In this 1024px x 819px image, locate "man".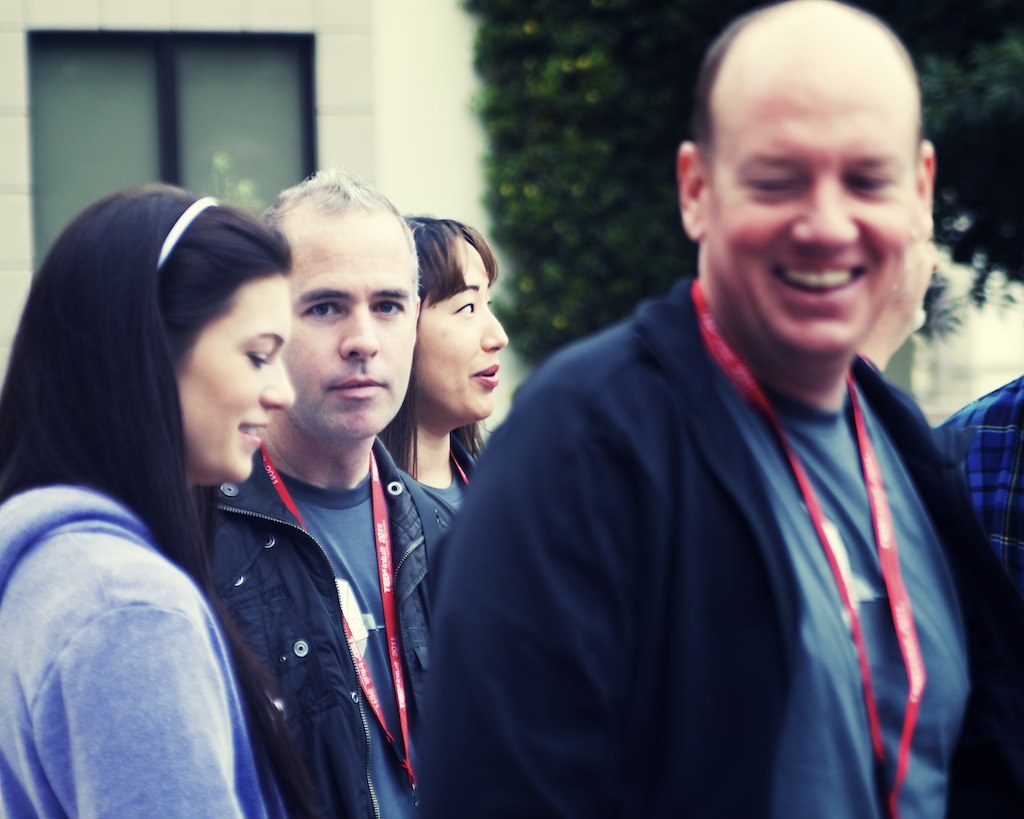
Bounding box: l=422, t=31, r=1011, b=808.
